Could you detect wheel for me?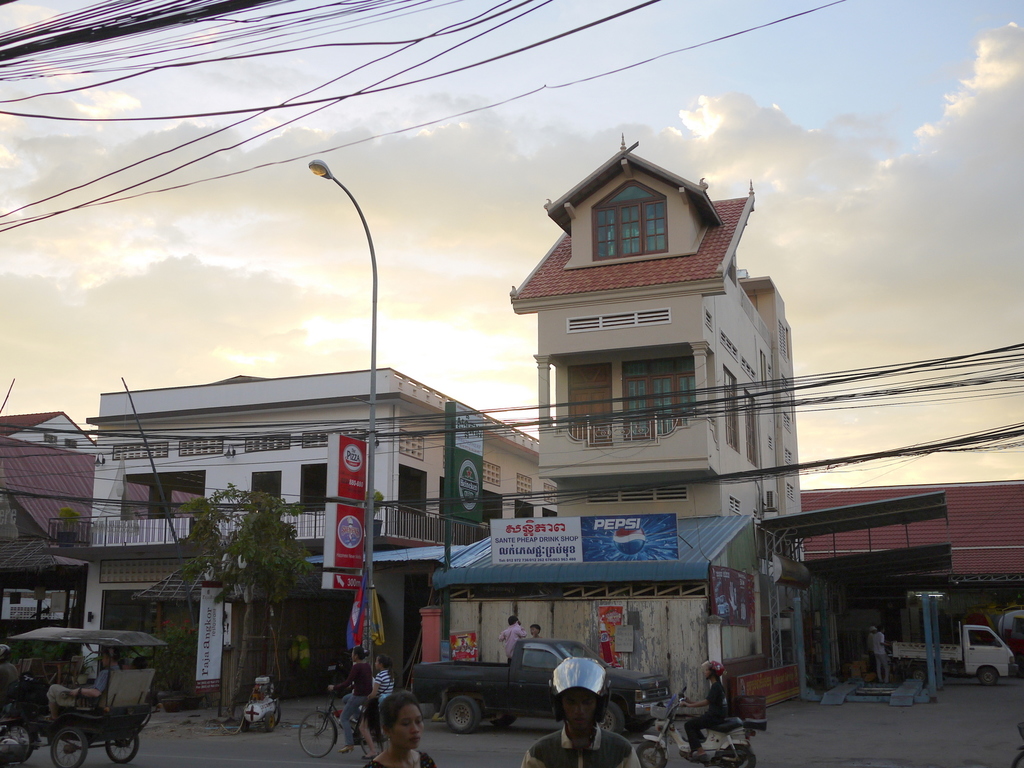
Detection result: 715:746:756:767.
